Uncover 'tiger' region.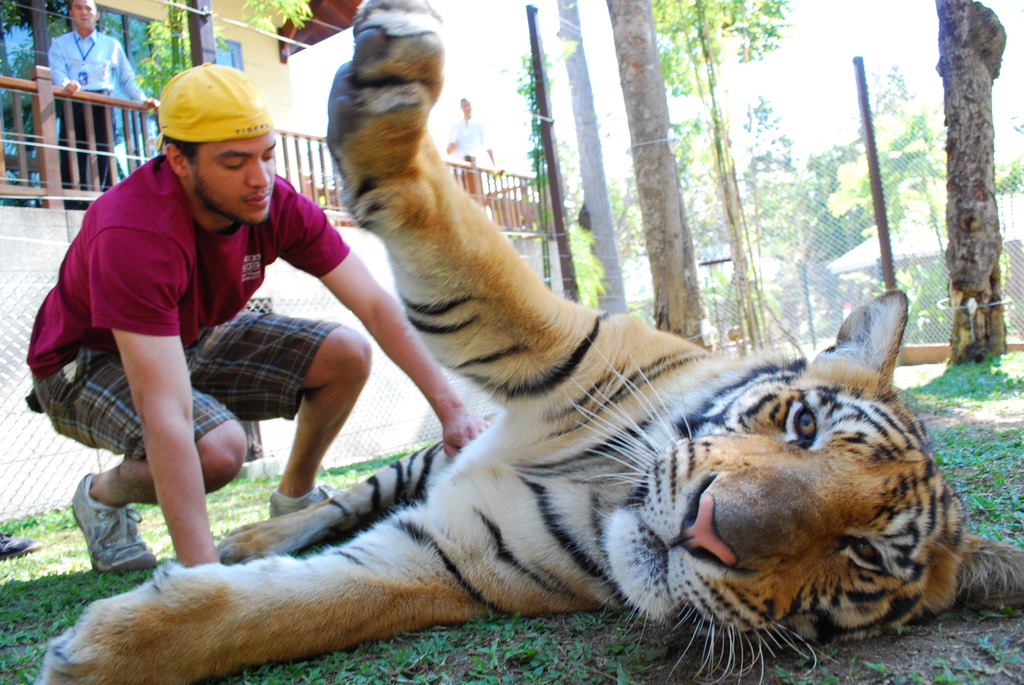
Uncovered: (39,0,1023,684).
